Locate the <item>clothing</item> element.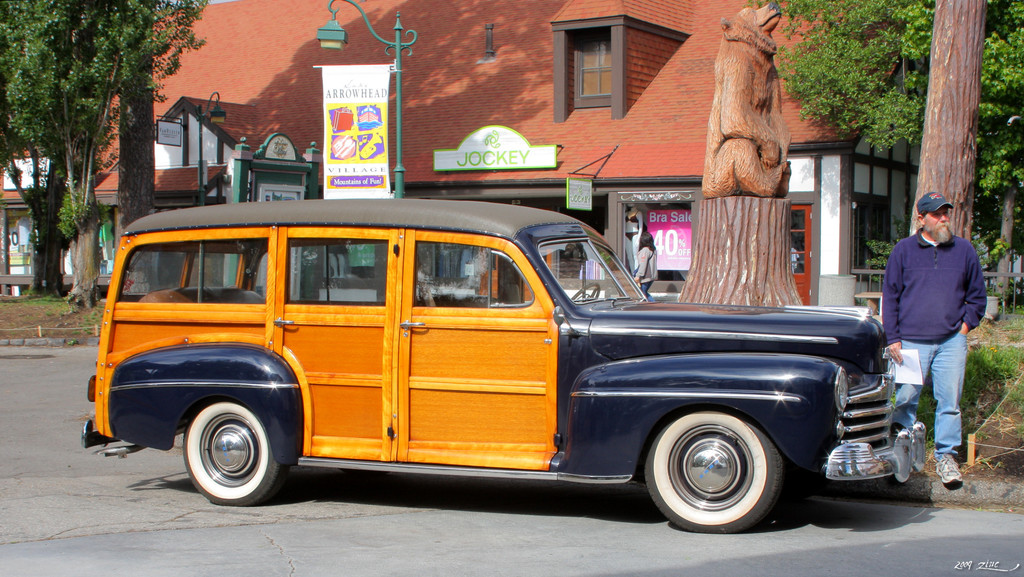
Element bbox: [623,232,636,240].
